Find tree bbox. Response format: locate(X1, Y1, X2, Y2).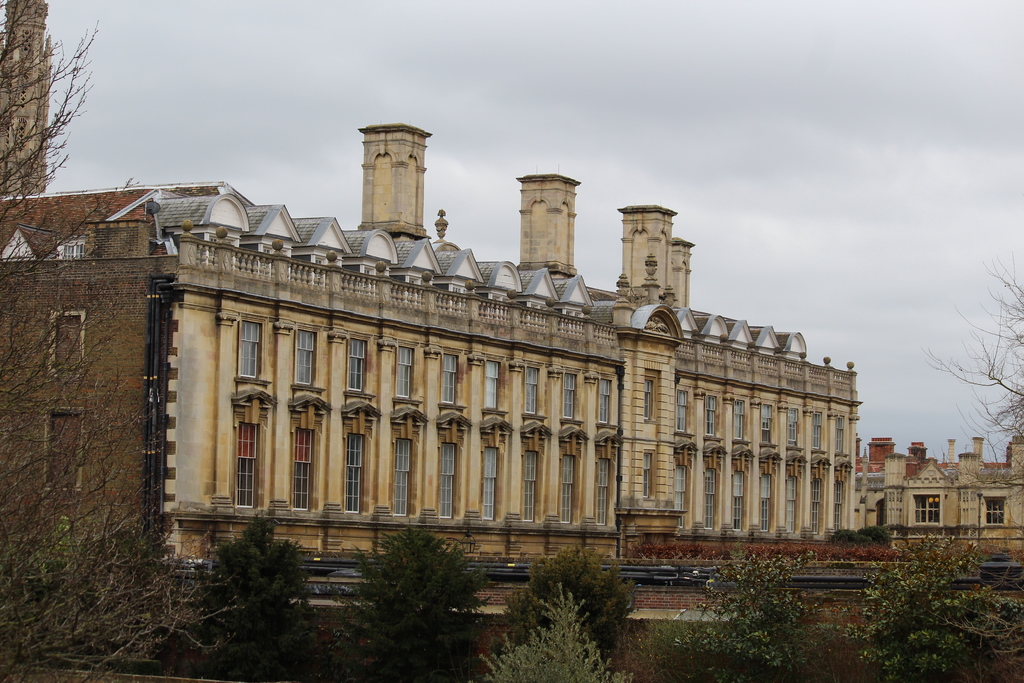
locate(477, 582, 636, 682).
